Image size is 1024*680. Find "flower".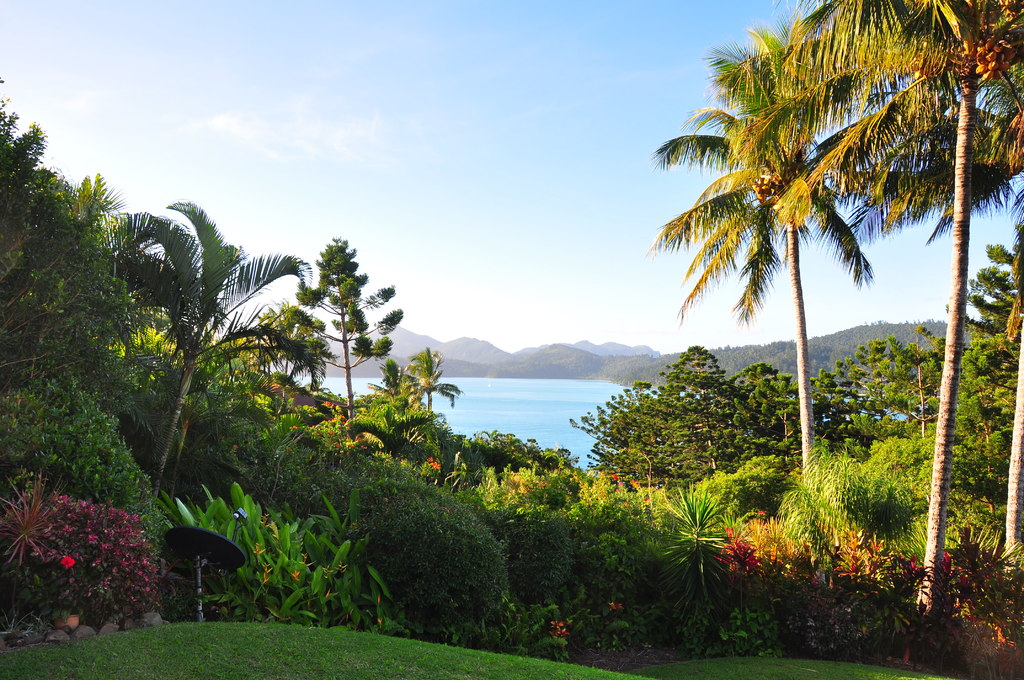
[x1=260, y1=514, x2=266, y2=527].
